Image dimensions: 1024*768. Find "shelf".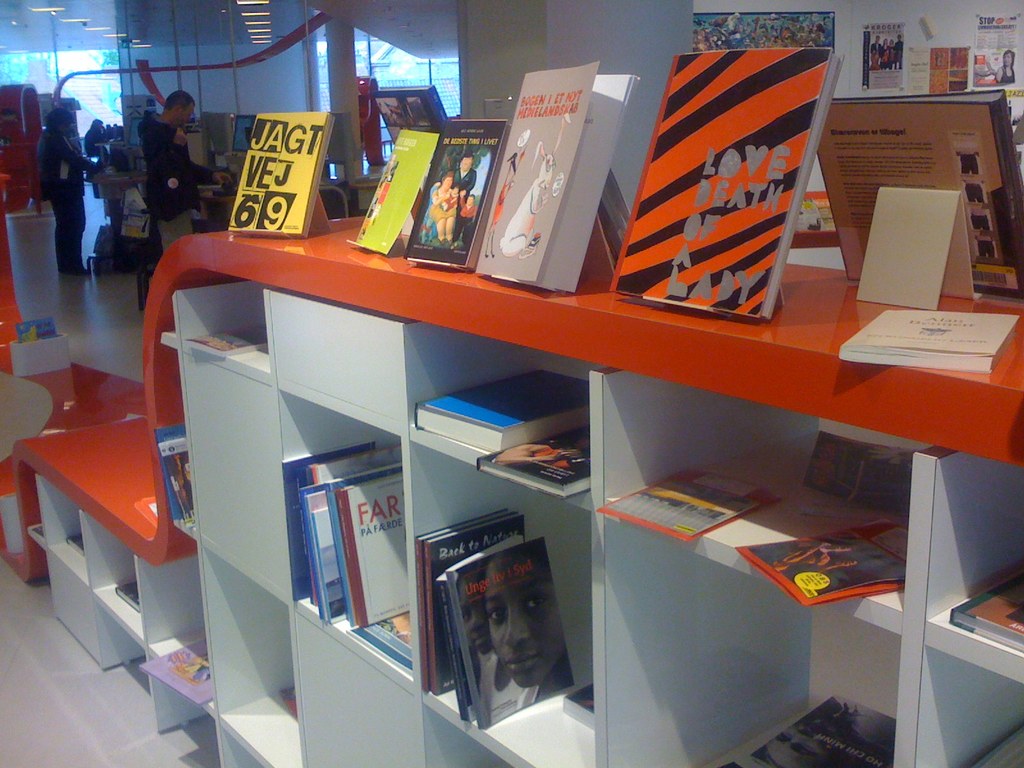
[0, 211, 1023, 767].
